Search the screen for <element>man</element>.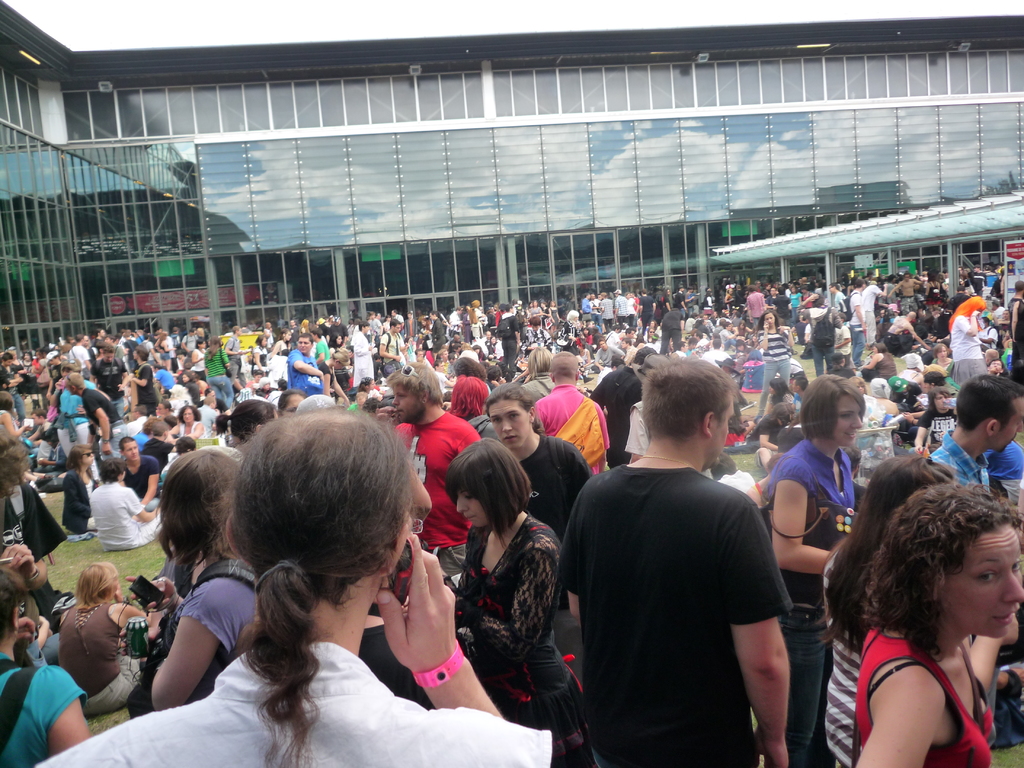
Found at x1=852 y1=284 x2=864 y2=375.
